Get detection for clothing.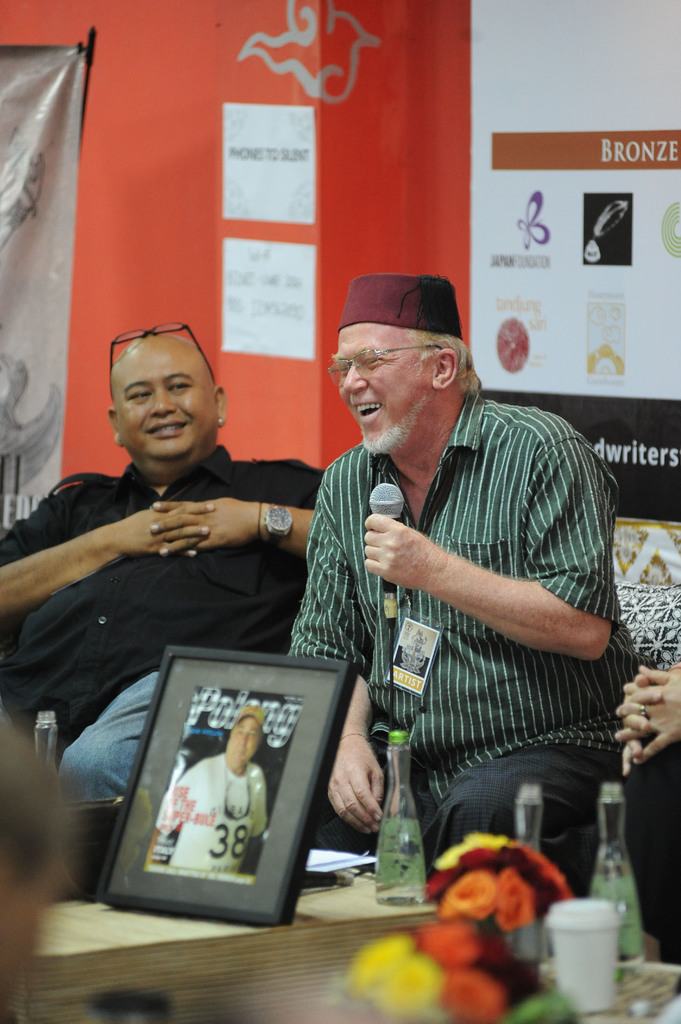
Detection: bbox=[0, 442, 323, 795].
